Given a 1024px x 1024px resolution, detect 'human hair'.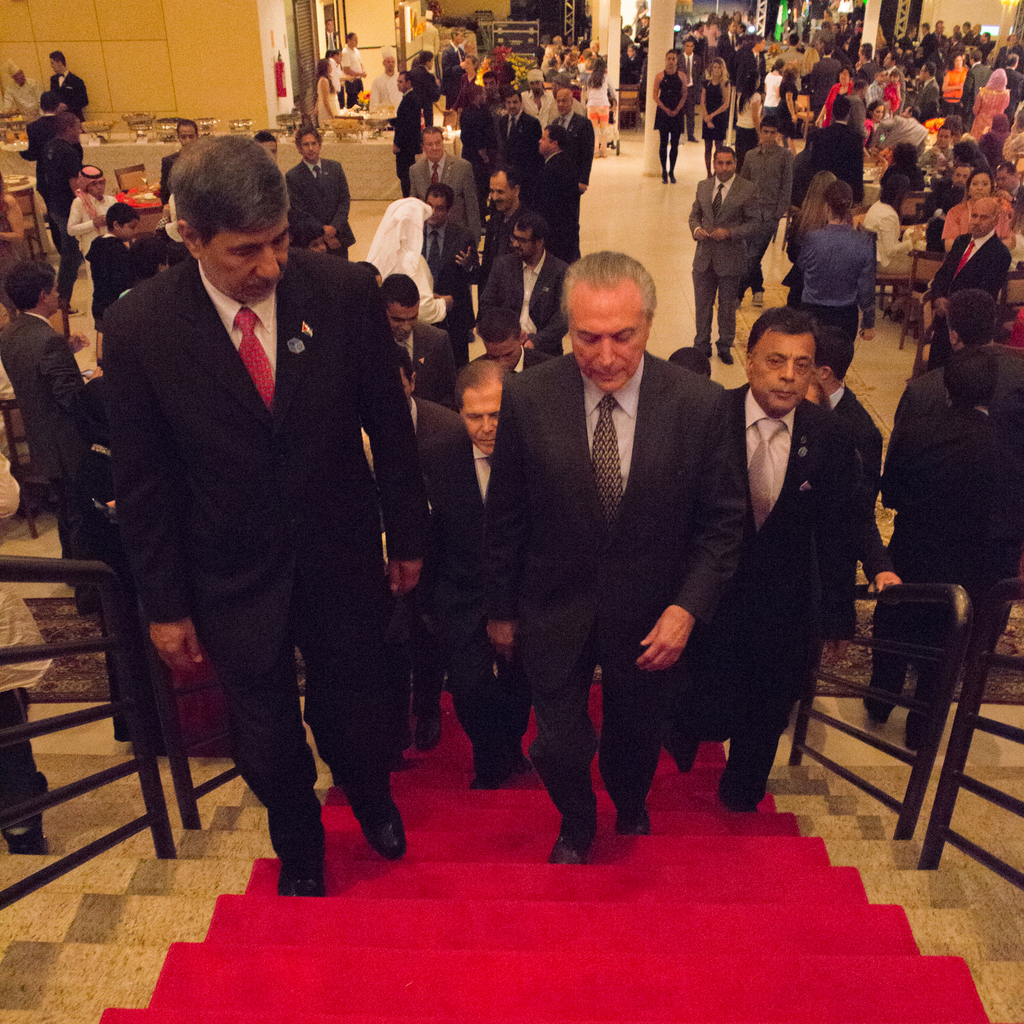
crop(424, 125, 445, 143).
